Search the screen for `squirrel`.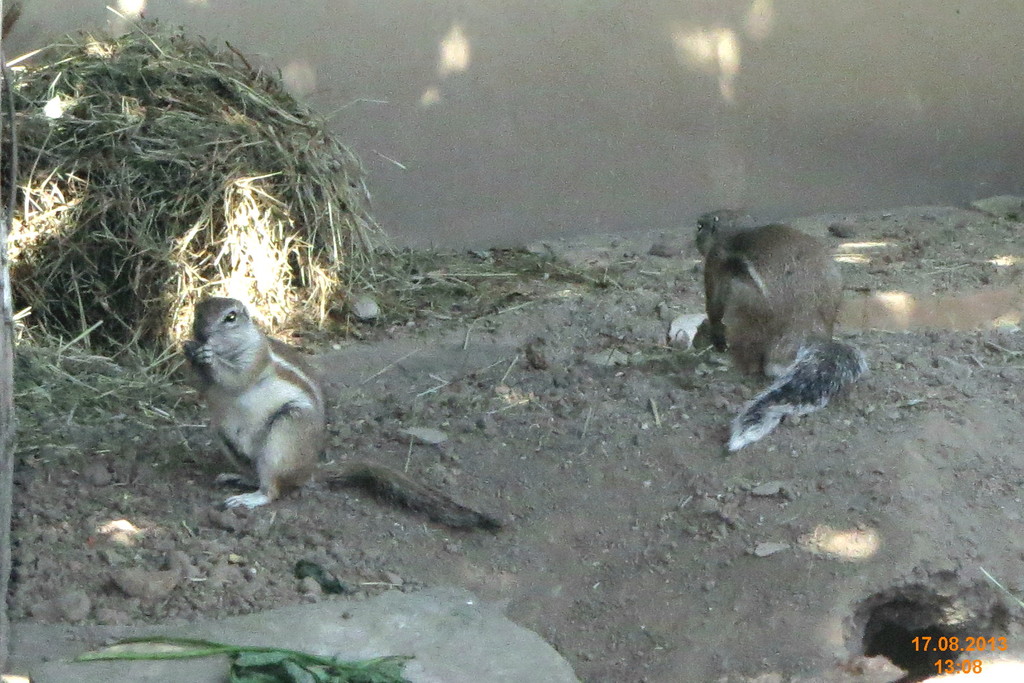
Found at x1=174 y1=299 x2=506 y2=529.
